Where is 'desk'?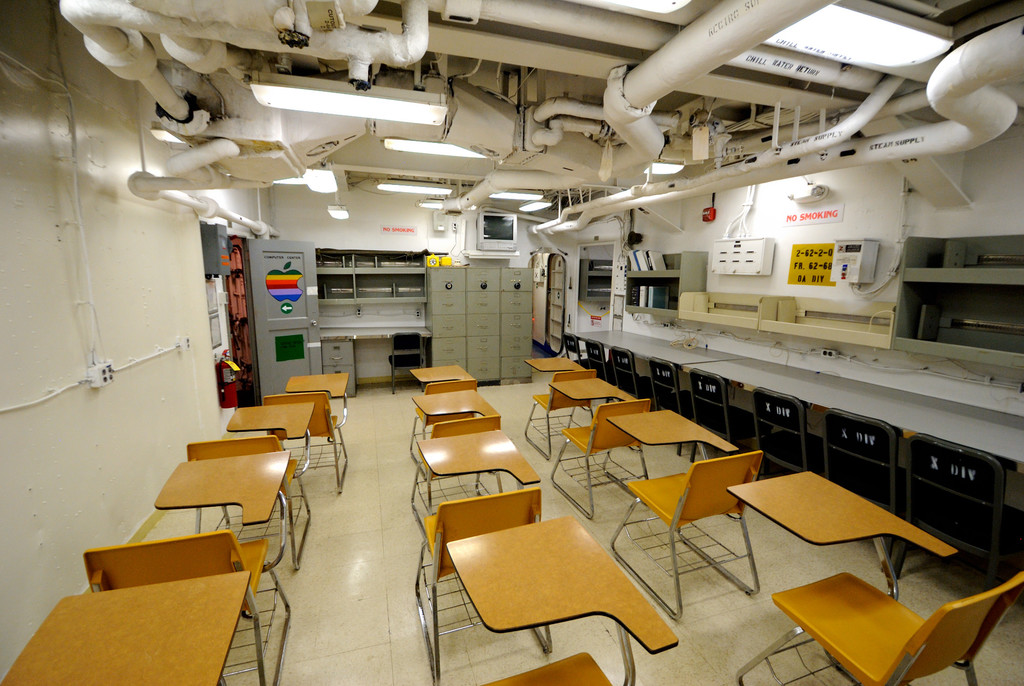
[0,568,250,685].
